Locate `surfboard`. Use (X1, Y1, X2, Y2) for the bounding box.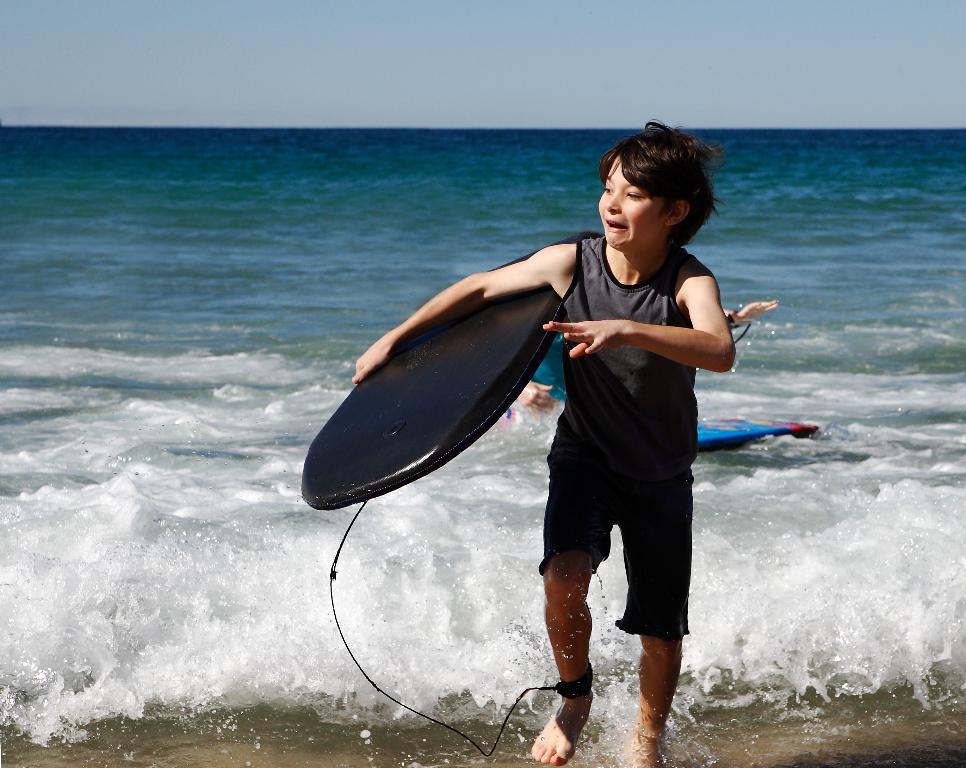
(296, 227, 607, 510).
